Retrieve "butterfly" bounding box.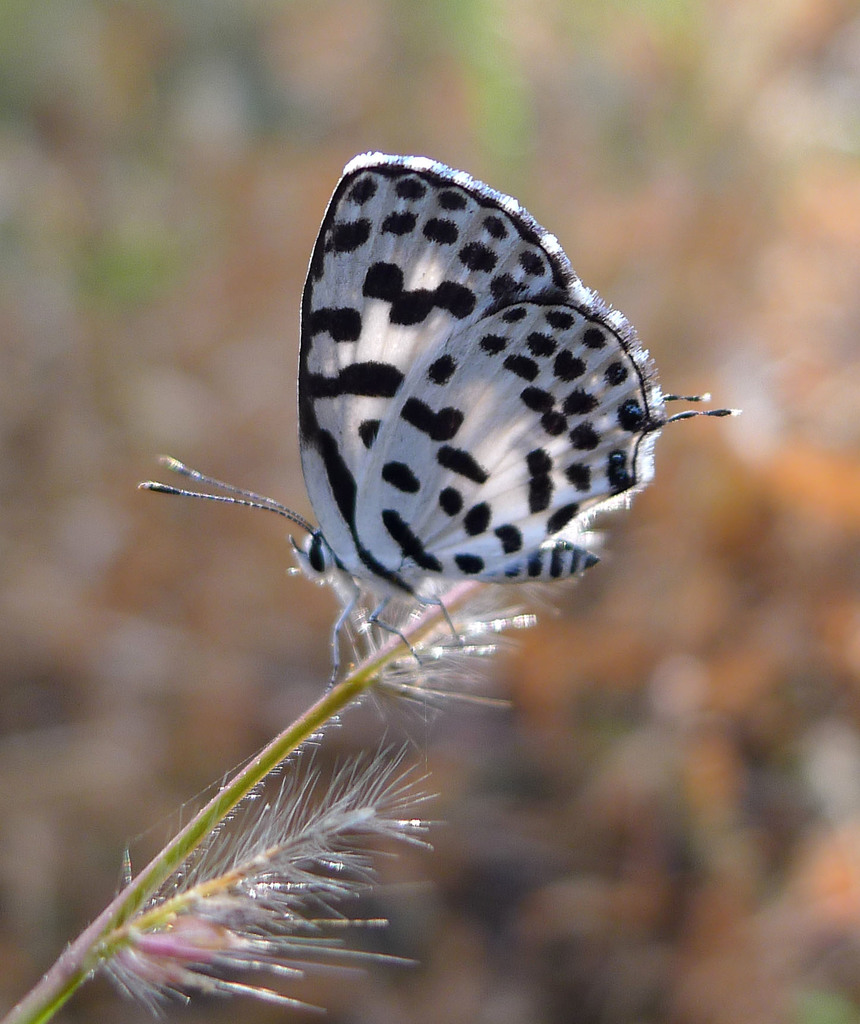
Bounding box: <bbox>218, 122, 702, 653</bbox>.
